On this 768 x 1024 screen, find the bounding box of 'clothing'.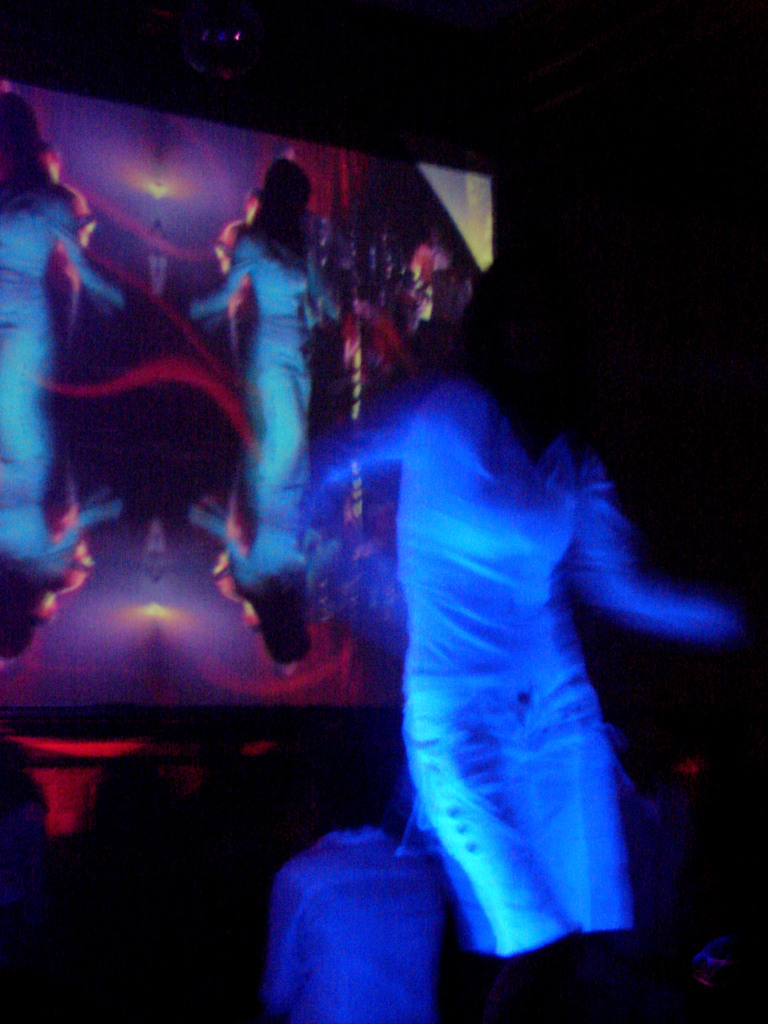
Bounding box: (379, 286, 428, 337).
